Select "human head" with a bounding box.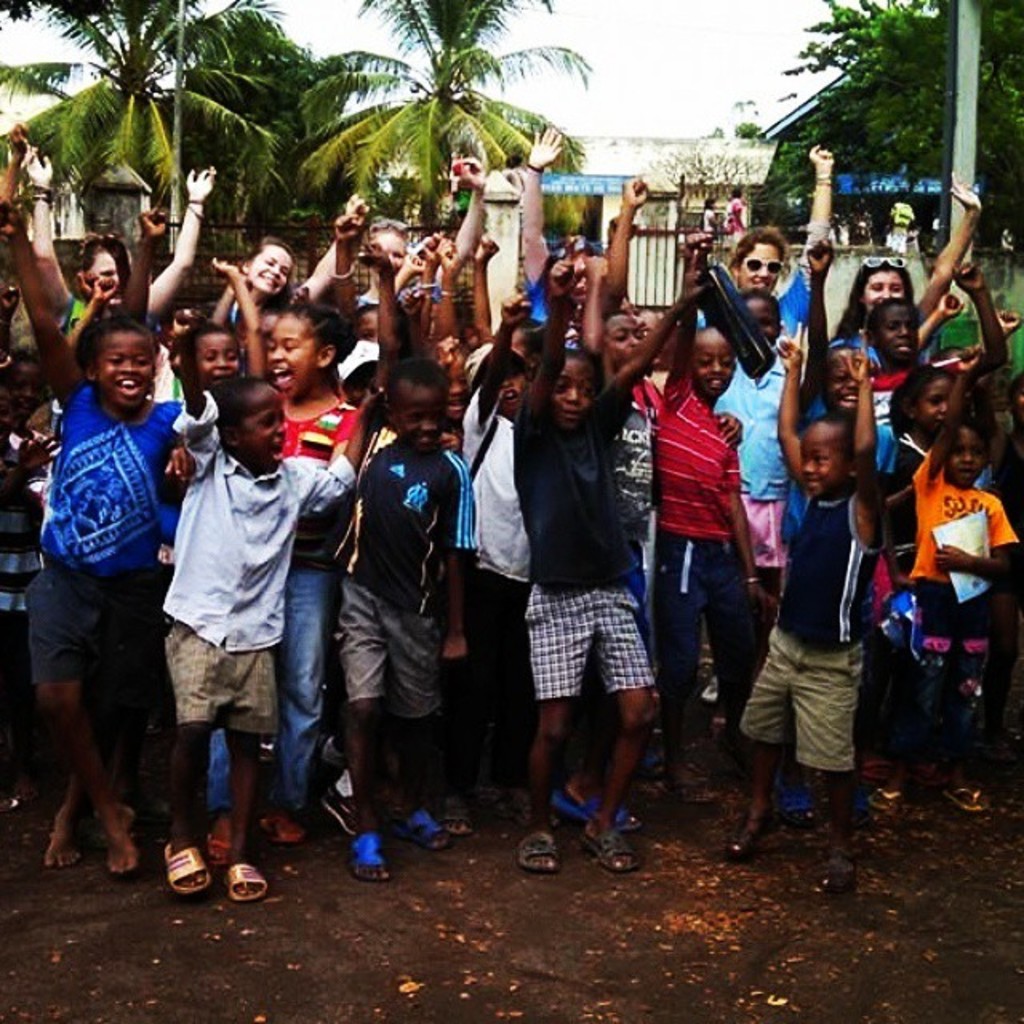
locate(261, 299, 293, 344).
